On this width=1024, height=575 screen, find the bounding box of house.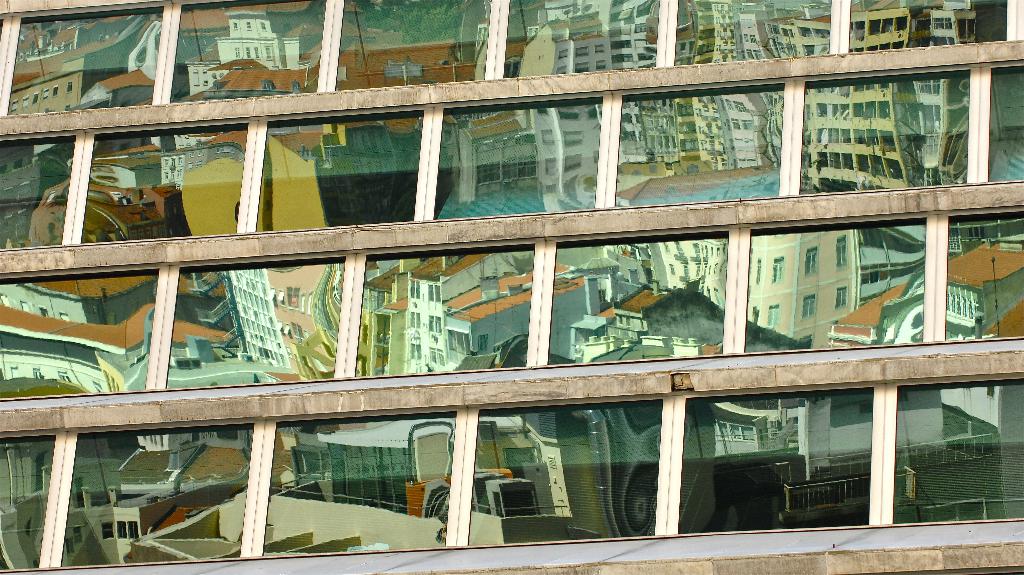
Bounding box: bbox(499, 0, 664, 79).
